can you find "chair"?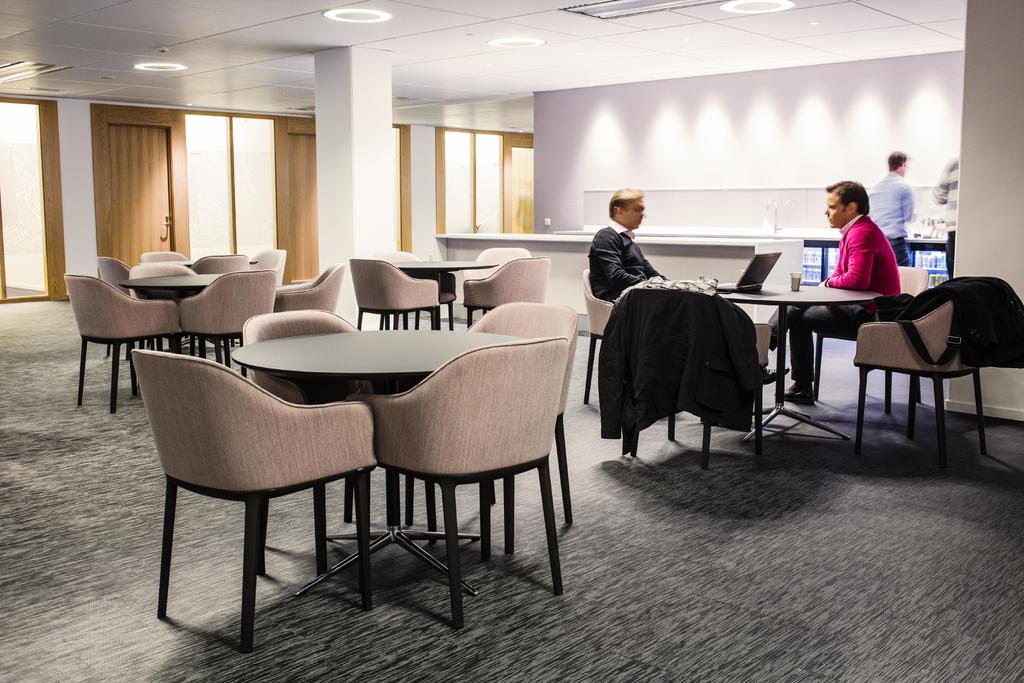
Yes, bounding box: {"left": 349, "top": 260, "right": 434, "bottom": 325}.
